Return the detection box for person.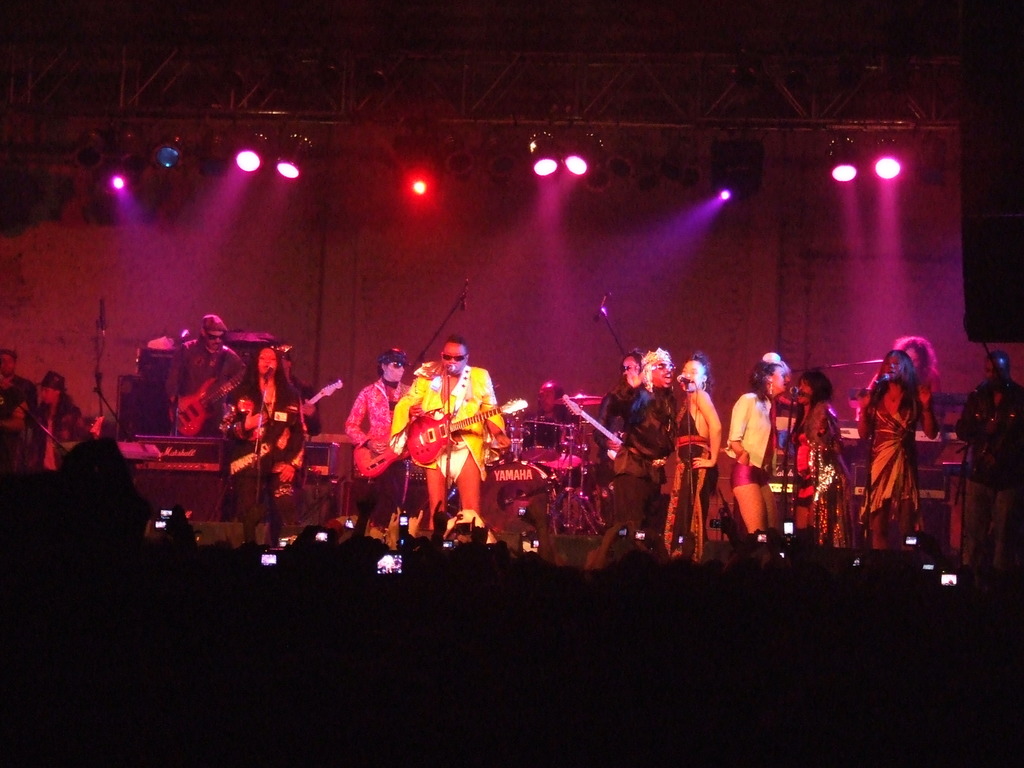
x1=404 y1=316 x2=499 y2=526.
